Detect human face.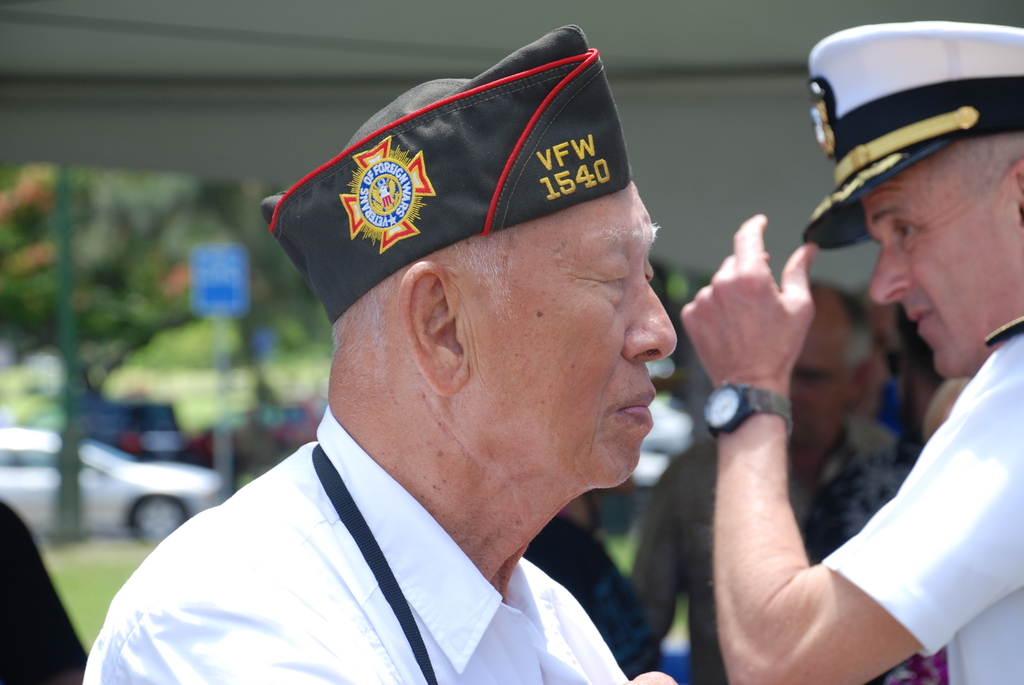
Detected at region(790, 320, 845, 445).
